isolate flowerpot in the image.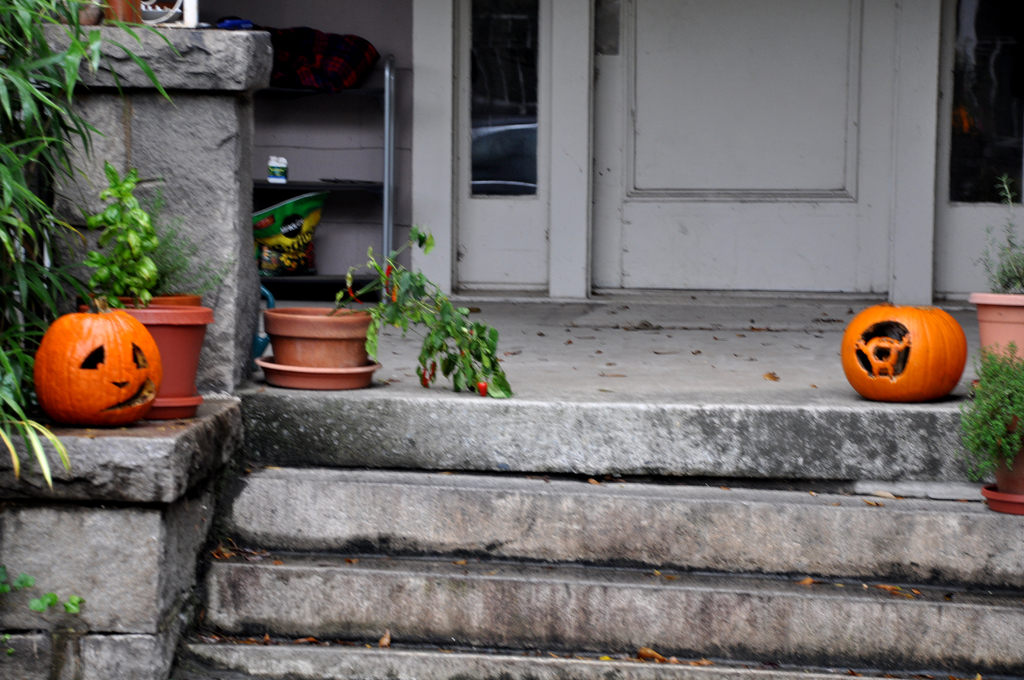
Isolated region: (979, 411, 1023, 515).
